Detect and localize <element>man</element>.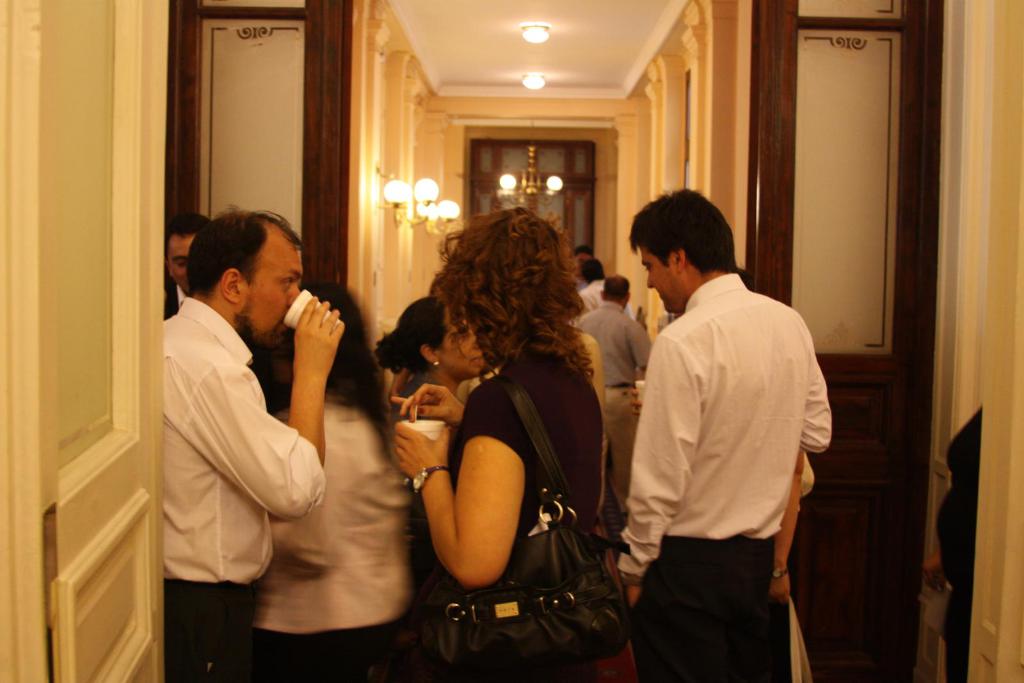
Localized at Rect(615, 172, 839, 682).
